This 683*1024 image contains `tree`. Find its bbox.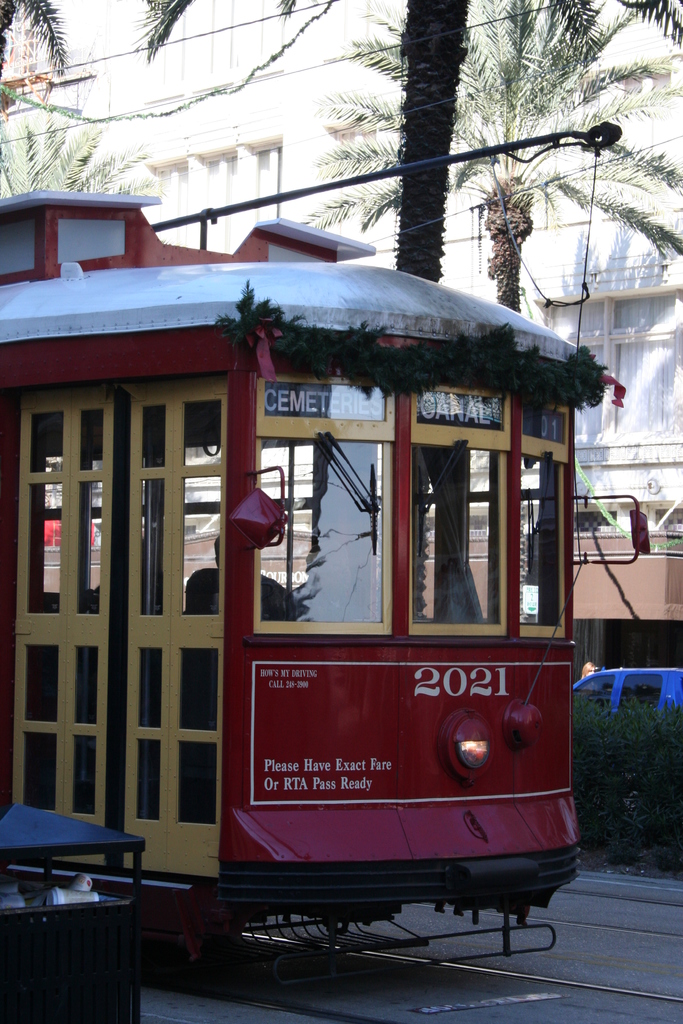
<region>0, 125, 167, 205</region>.
